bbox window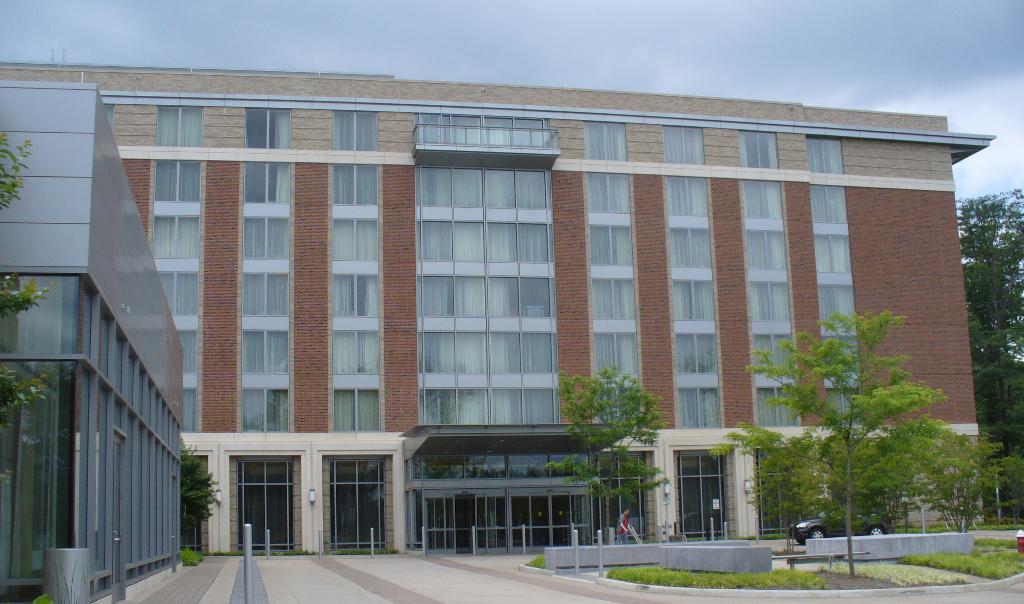
select_region(330, 333, 378, 375)
